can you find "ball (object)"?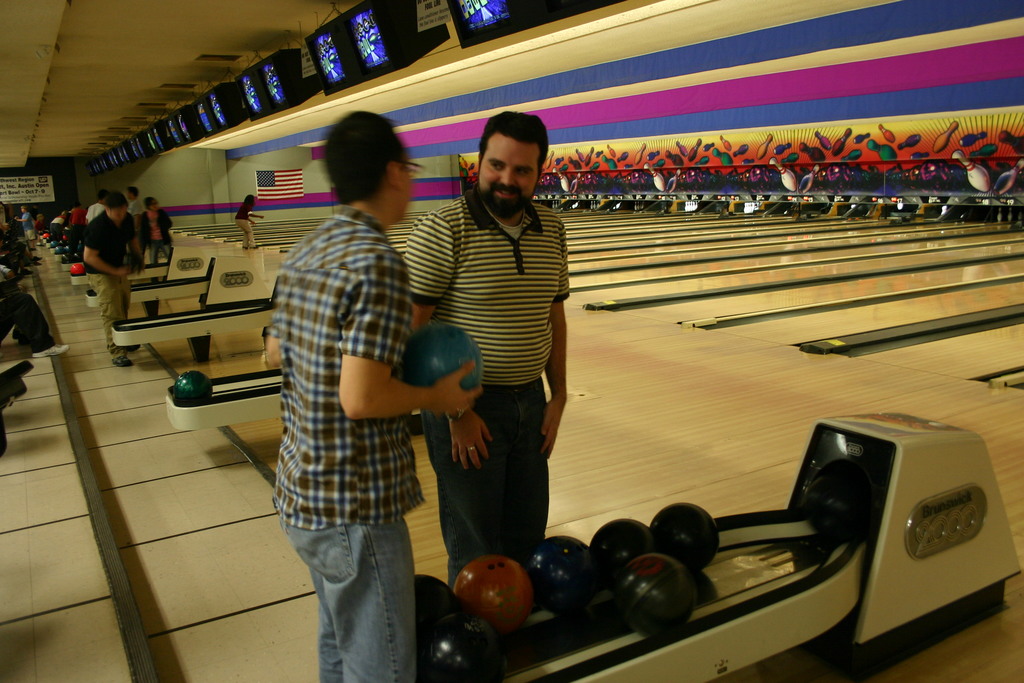
Yes, bounding box: (530, 536, 601, 610).
